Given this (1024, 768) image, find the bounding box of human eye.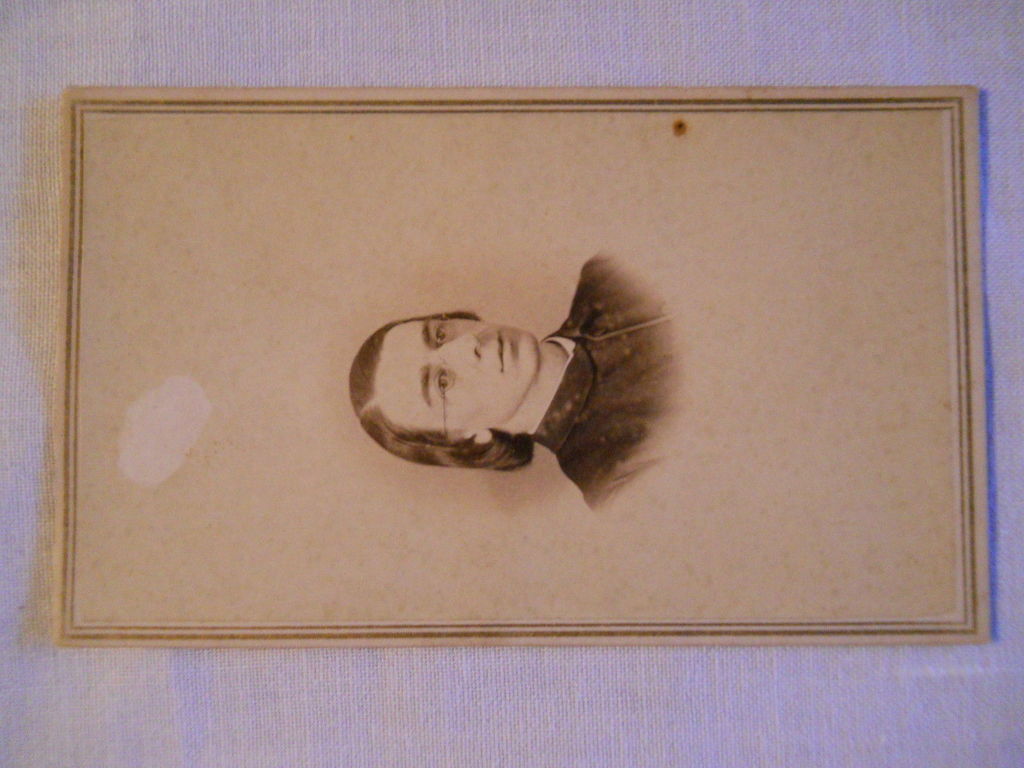
<bbox>435, 319, 445, 344</bbox>.
